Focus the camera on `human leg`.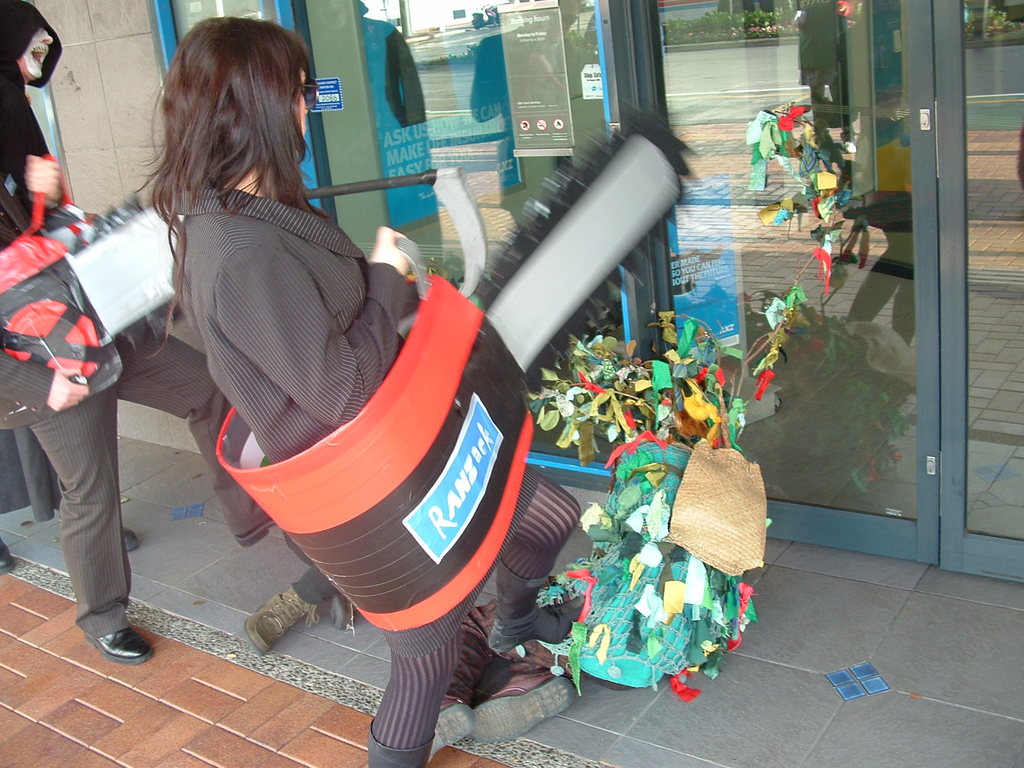
Focus region: 371/632/461/767.
